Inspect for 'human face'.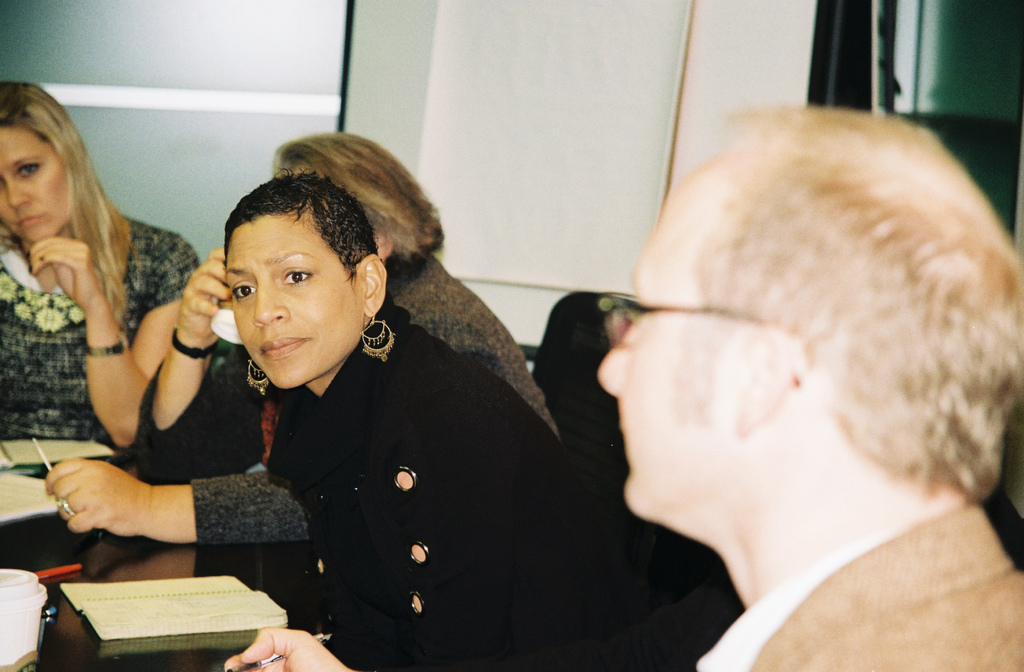
Inspection: <region>597, 163, 728, 516</region>.
